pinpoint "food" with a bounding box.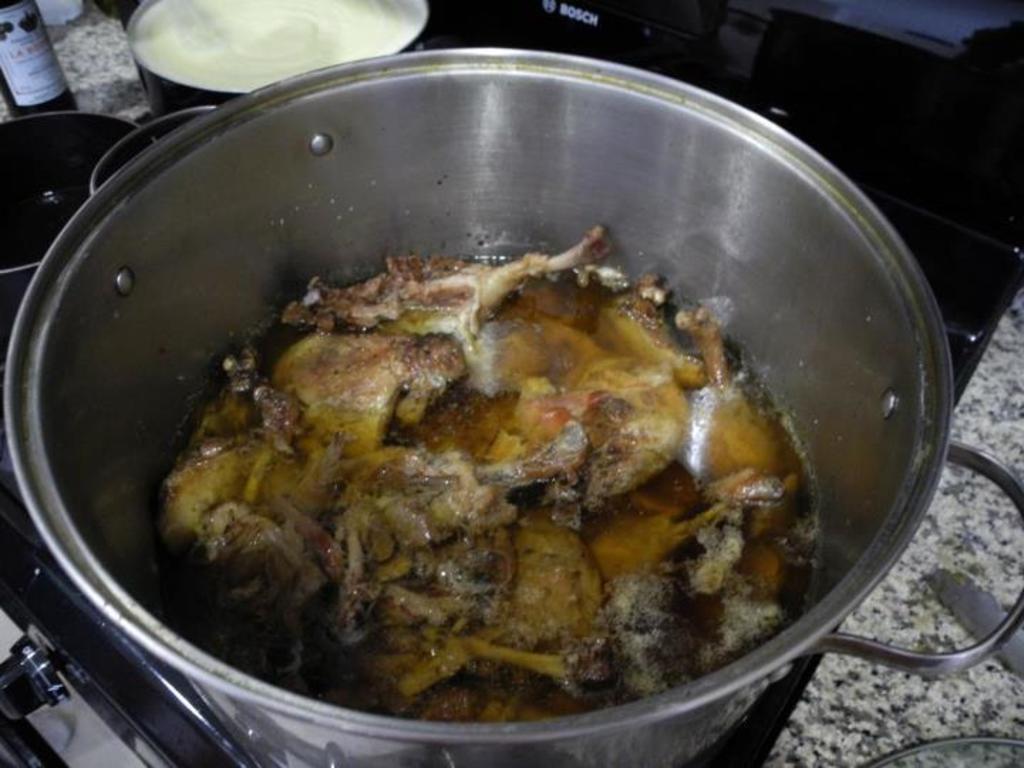
<bbox>172, 210, 852, 718</bbox>.
